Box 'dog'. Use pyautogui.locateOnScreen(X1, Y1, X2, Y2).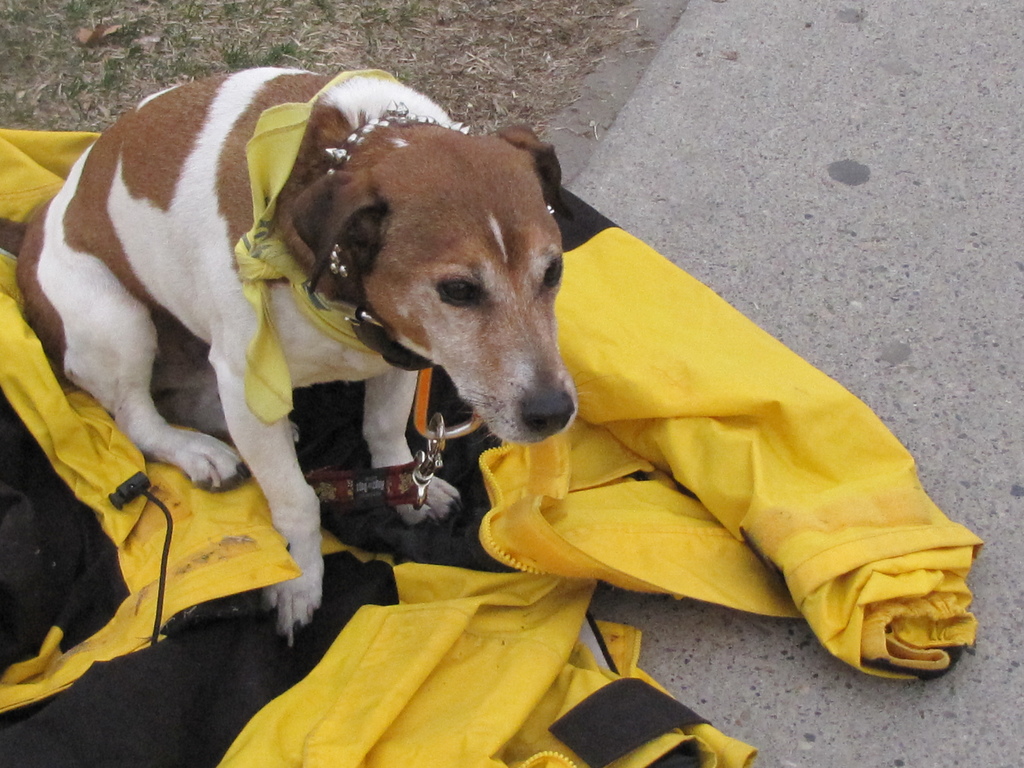
pyautogui.locateOnScreen(0, 65, 580, 648).
